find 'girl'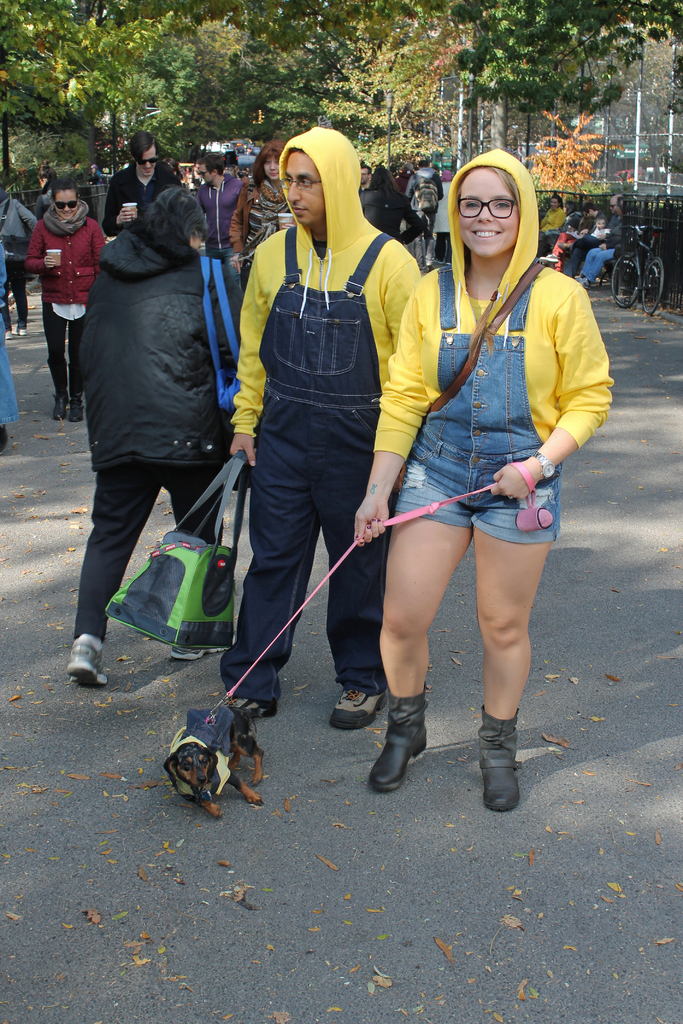
(left=229, top=142, right=284, bottom=284)
